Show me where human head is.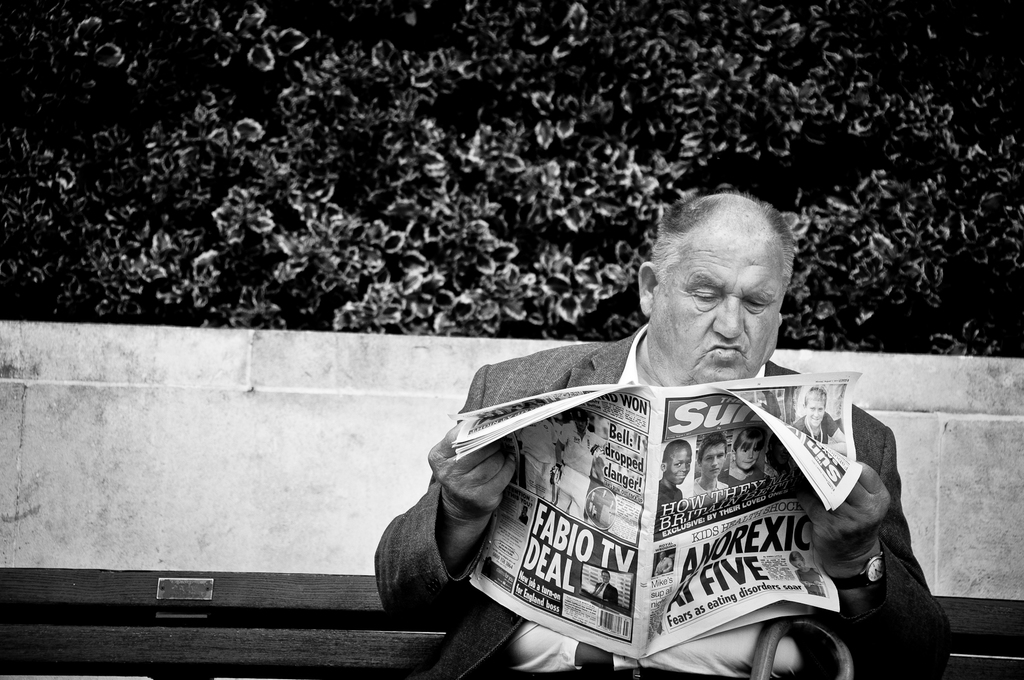
human head is at [left=648, top=191, right=797, bottom=369].
